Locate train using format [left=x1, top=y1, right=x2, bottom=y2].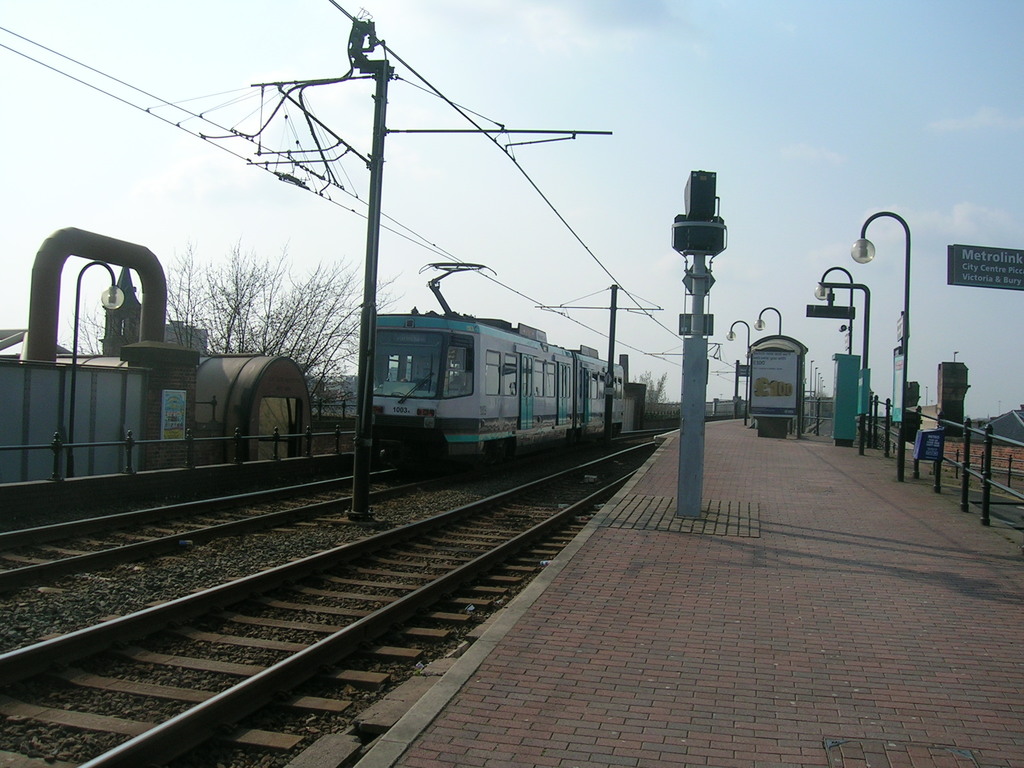
[left=374, top=257, right=625, bottom=466].
